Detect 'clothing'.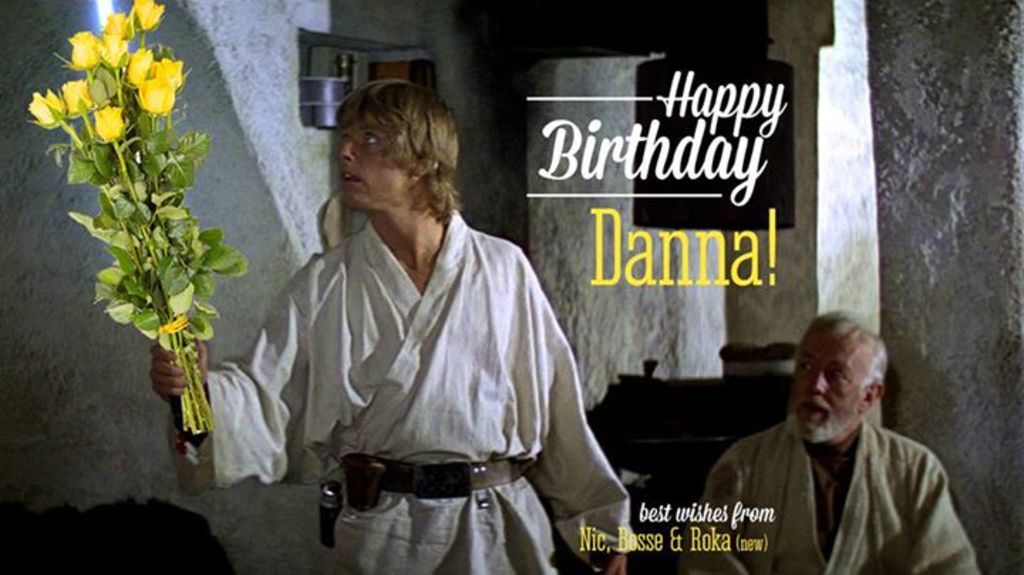
Detected at (x1=259, y1=151, x2=609, y2=552).
